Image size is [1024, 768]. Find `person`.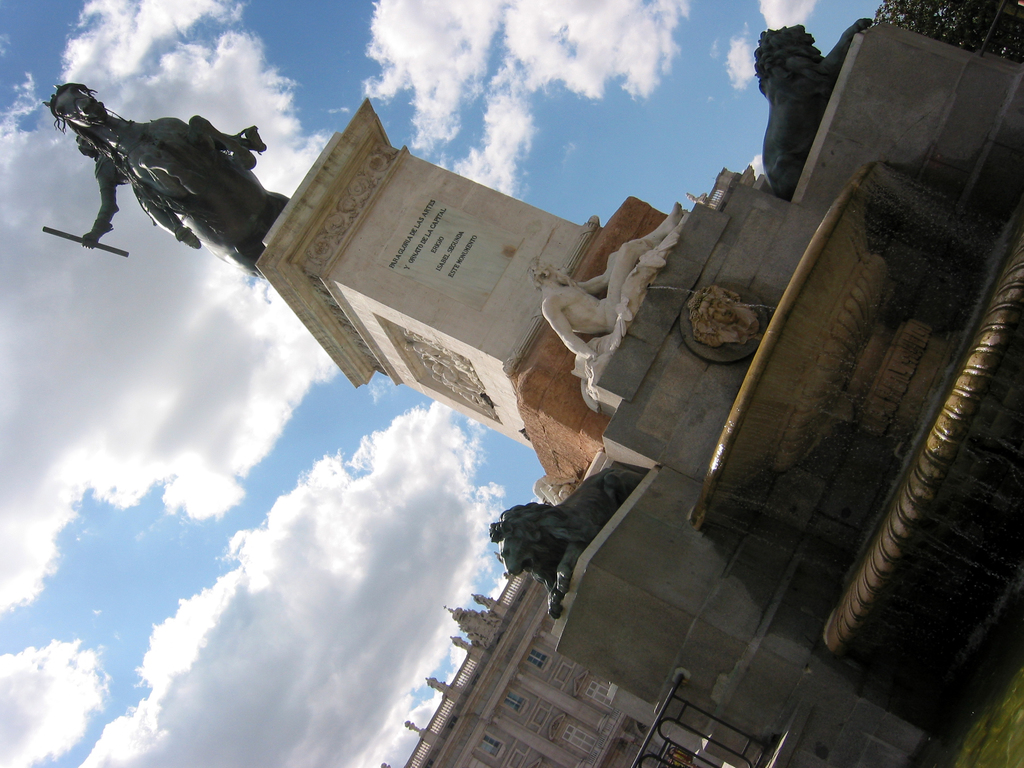
(77, 122, 267, 248).
